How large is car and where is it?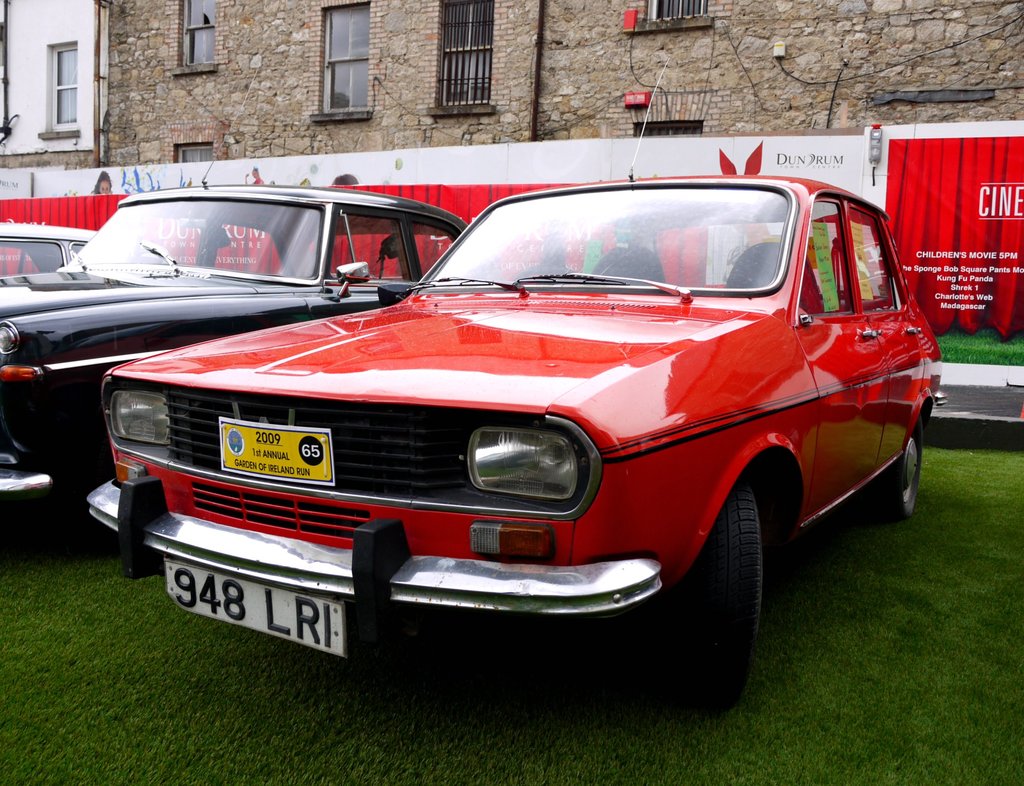
Bounding box: <box>83,66,945,708</box>.
